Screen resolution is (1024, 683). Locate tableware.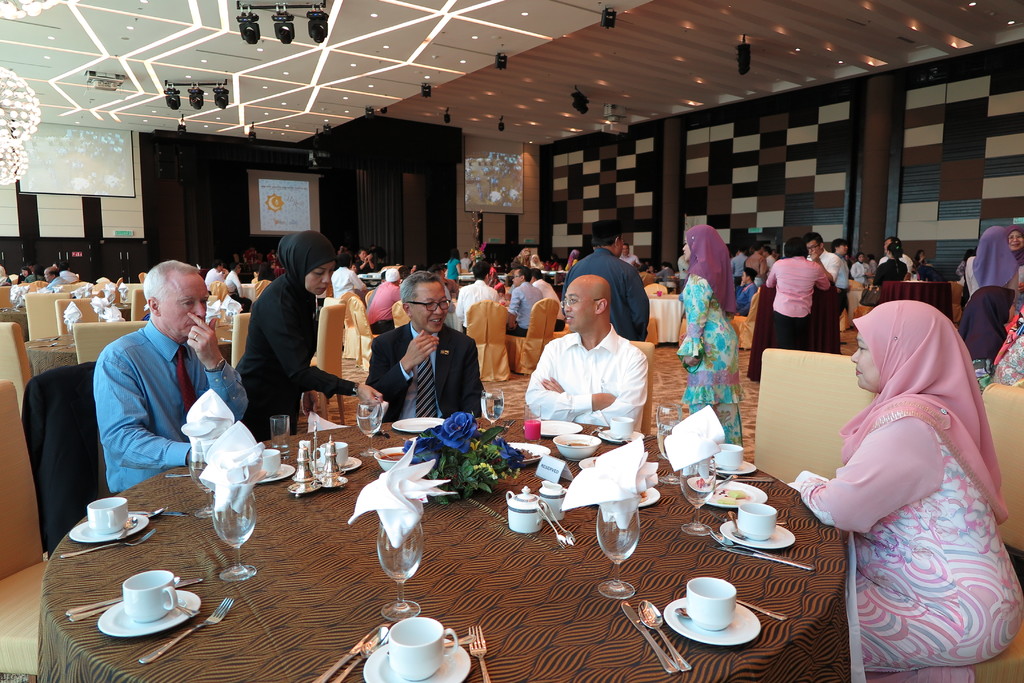
(left=714, top=533, right=812, bottom=574).
